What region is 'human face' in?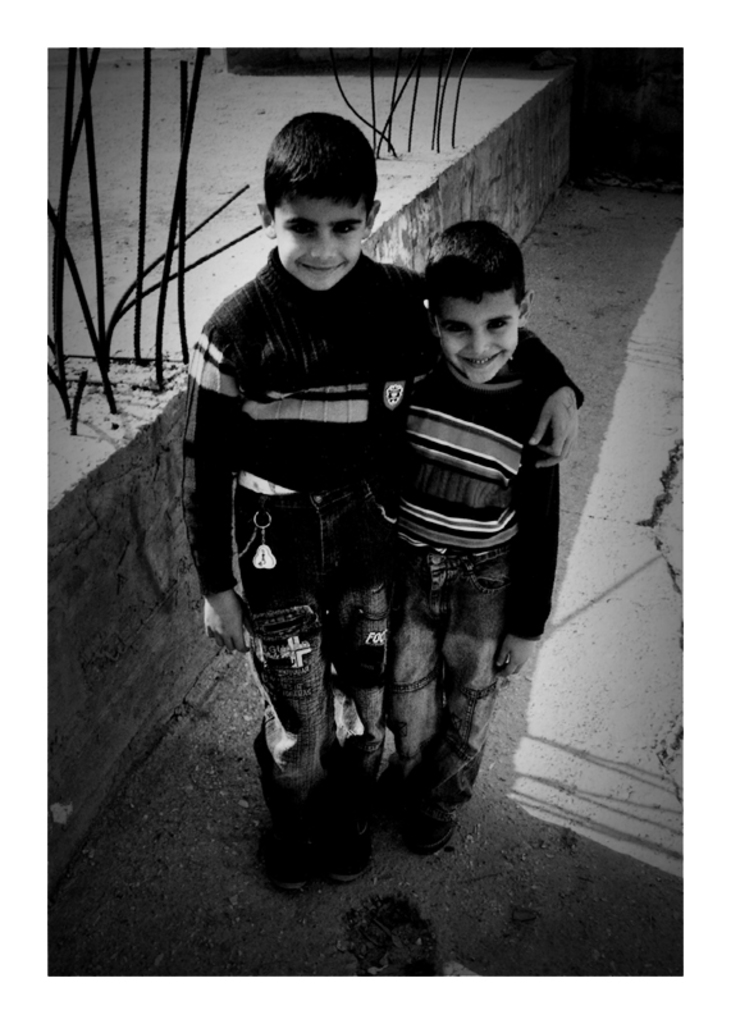
box=[262, 187, 364, 289].
